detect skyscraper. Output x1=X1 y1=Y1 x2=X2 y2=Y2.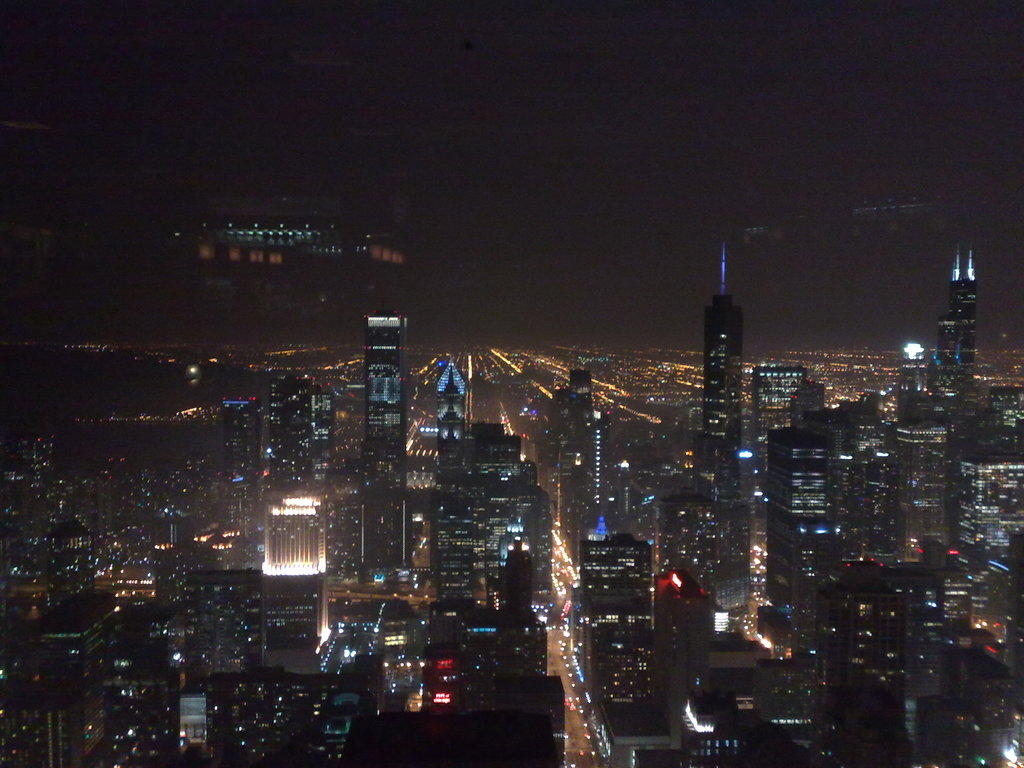
x1=925 y1=250 x2=978 y2=394.
